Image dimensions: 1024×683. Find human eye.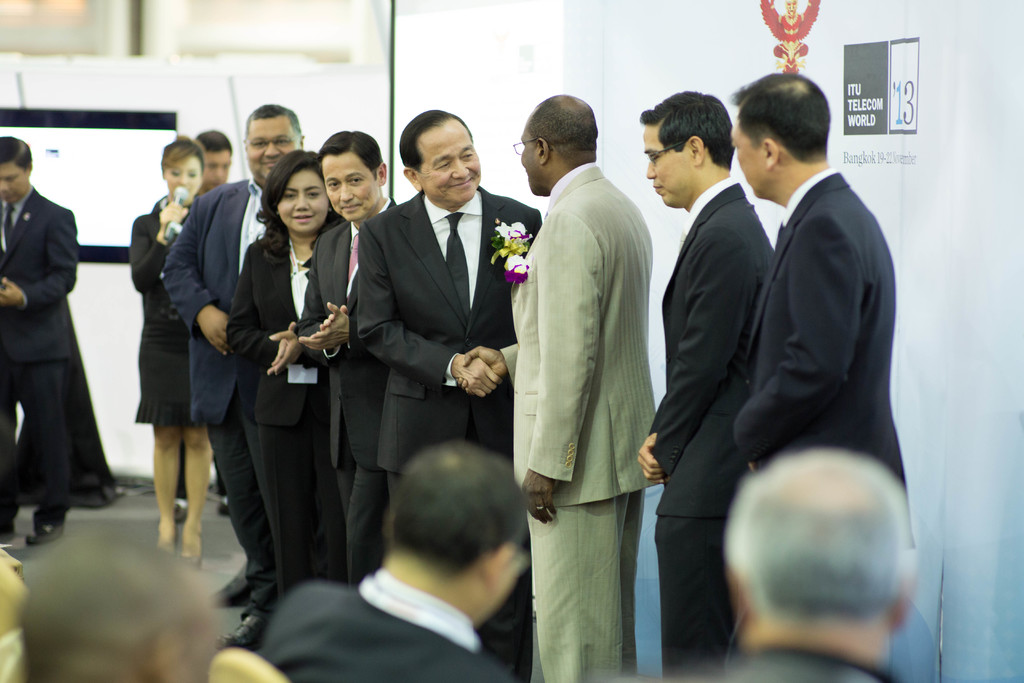
[left=305, top=188, right=321, bottom=201].
